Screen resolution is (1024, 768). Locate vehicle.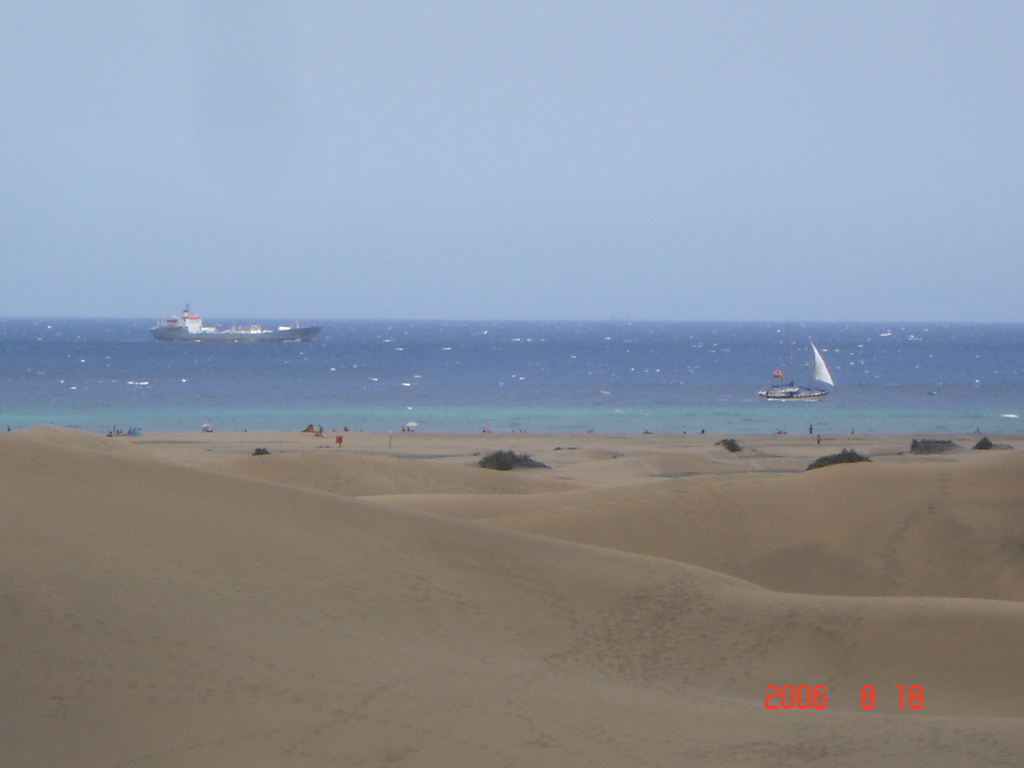
box(150, 314, 322, 346).
